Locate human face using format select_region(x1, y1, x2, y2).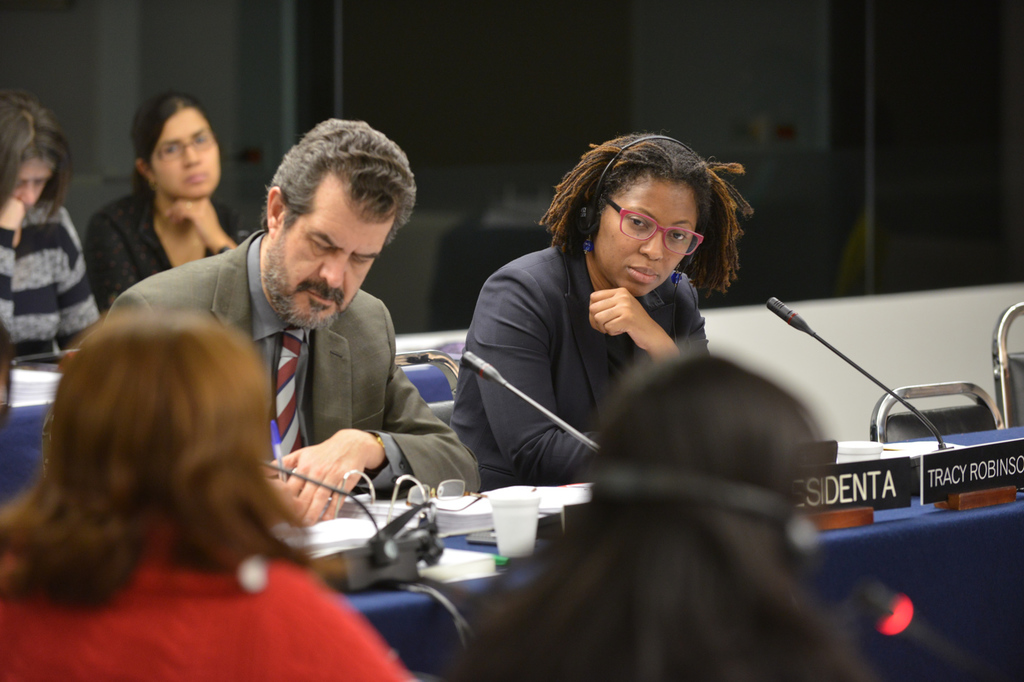
select_region(270, 169, 396, 325).
